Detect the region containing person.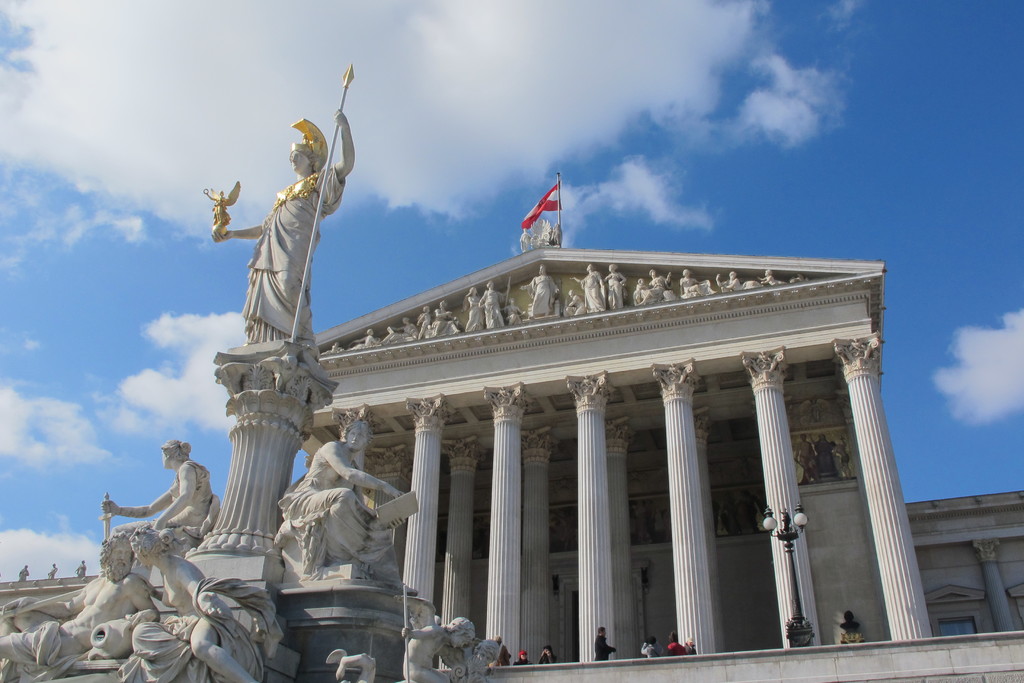
668:633:696:655.
